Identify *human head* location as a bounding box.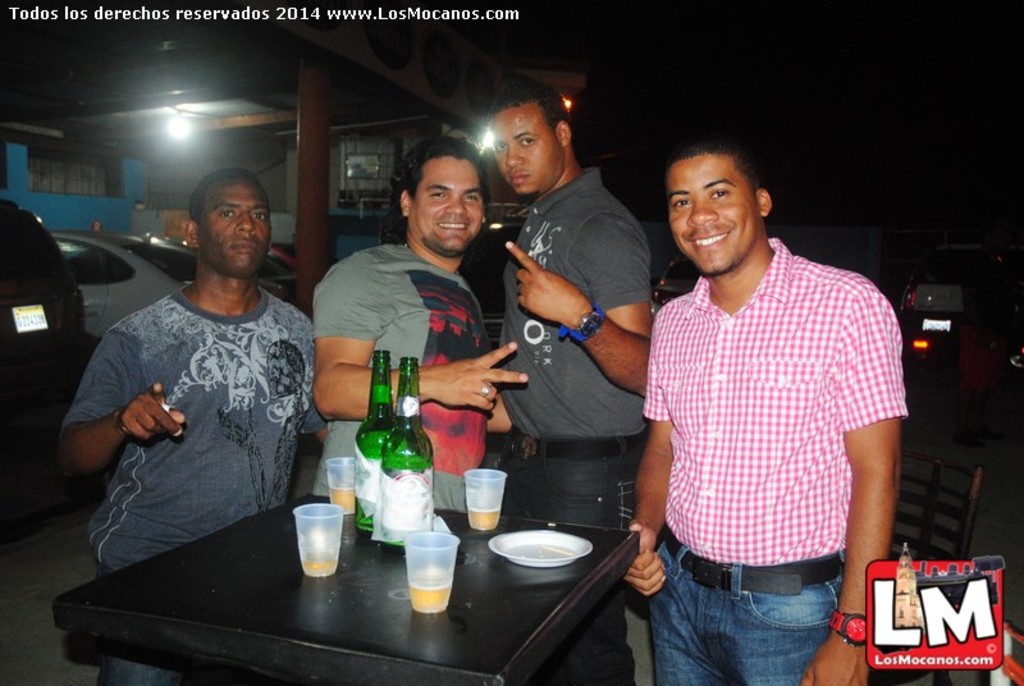
[x1=187, y1=172, x2=274, y2=274].
